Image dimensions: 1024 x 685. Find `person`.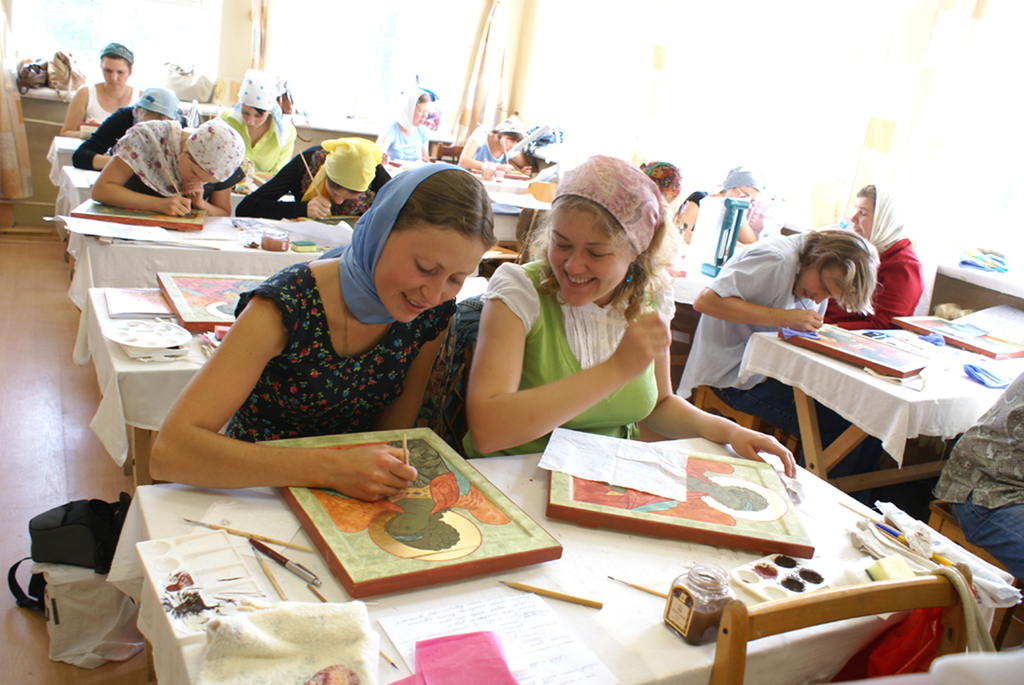
{"left": 842, "top": 189, "right": 922, "bottom": 336}.
